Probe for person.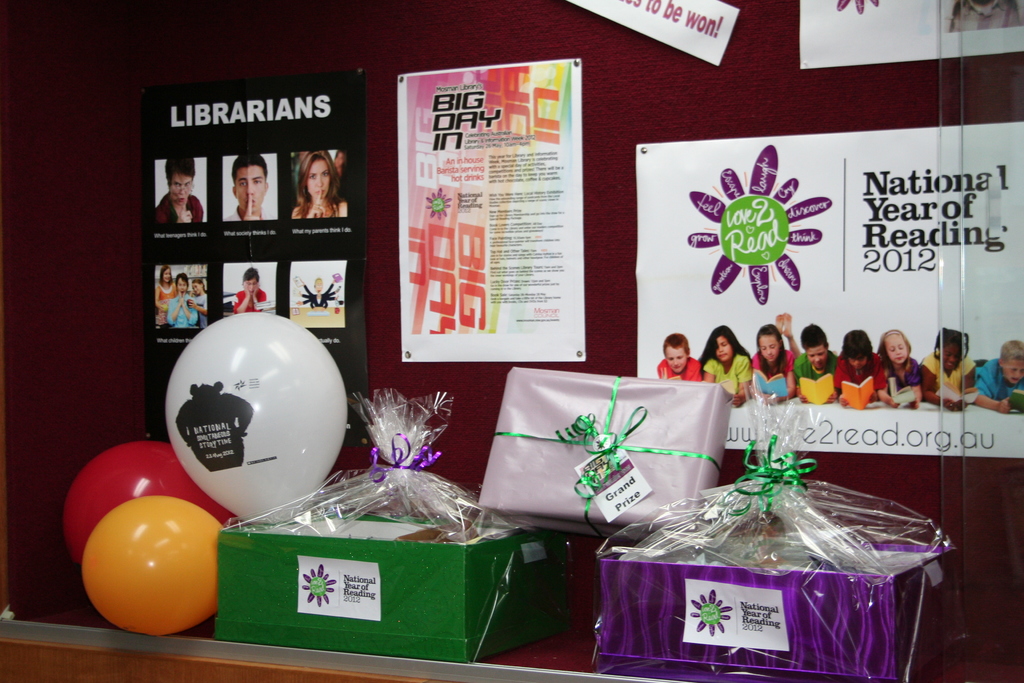
Probe result: bbox(228, 269, 268, 309).
